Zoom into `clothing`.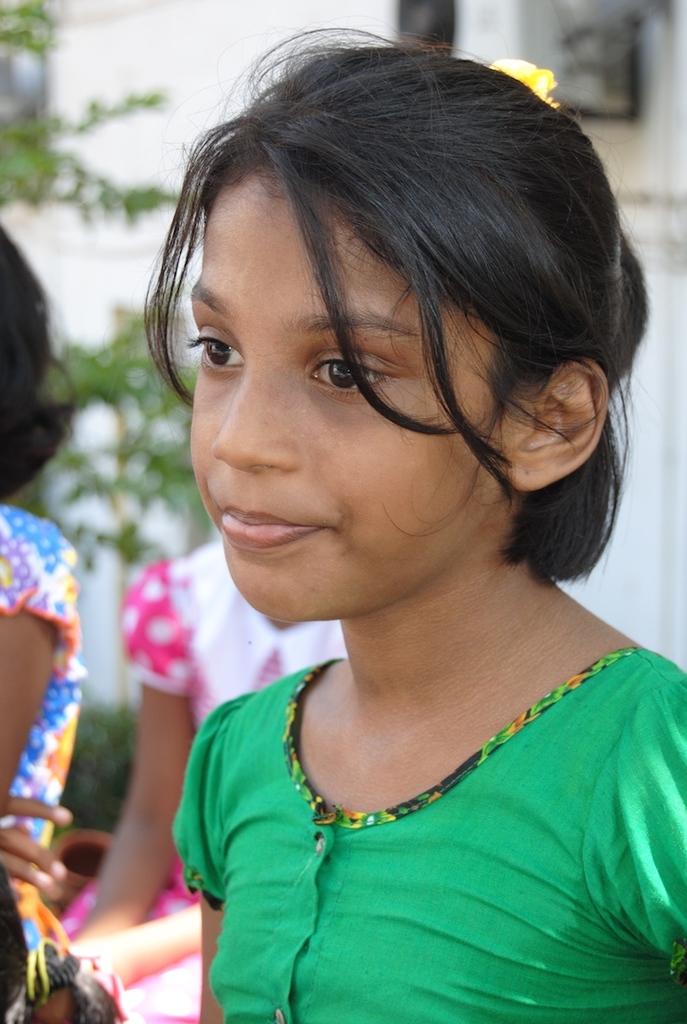
Zoom target: locate(79, 532, 357, 1023).
